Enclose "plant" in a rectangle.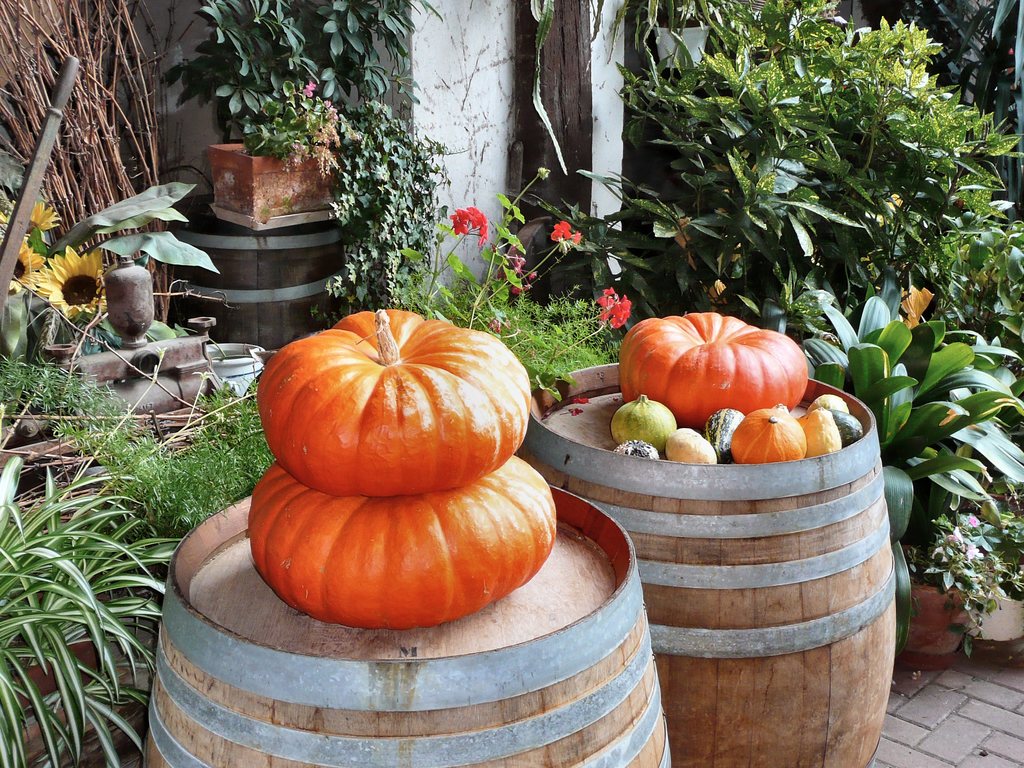
crop(0, 352, 292, 520).
